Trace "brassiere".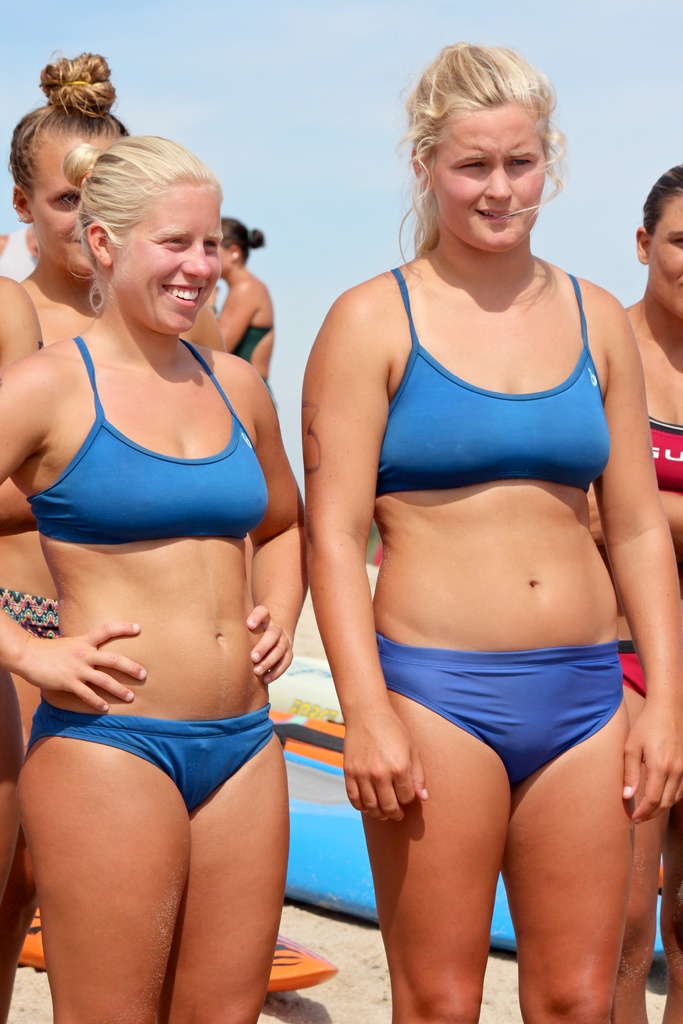
Traced to x1=377 y1=267 x2=614 y2=493.
